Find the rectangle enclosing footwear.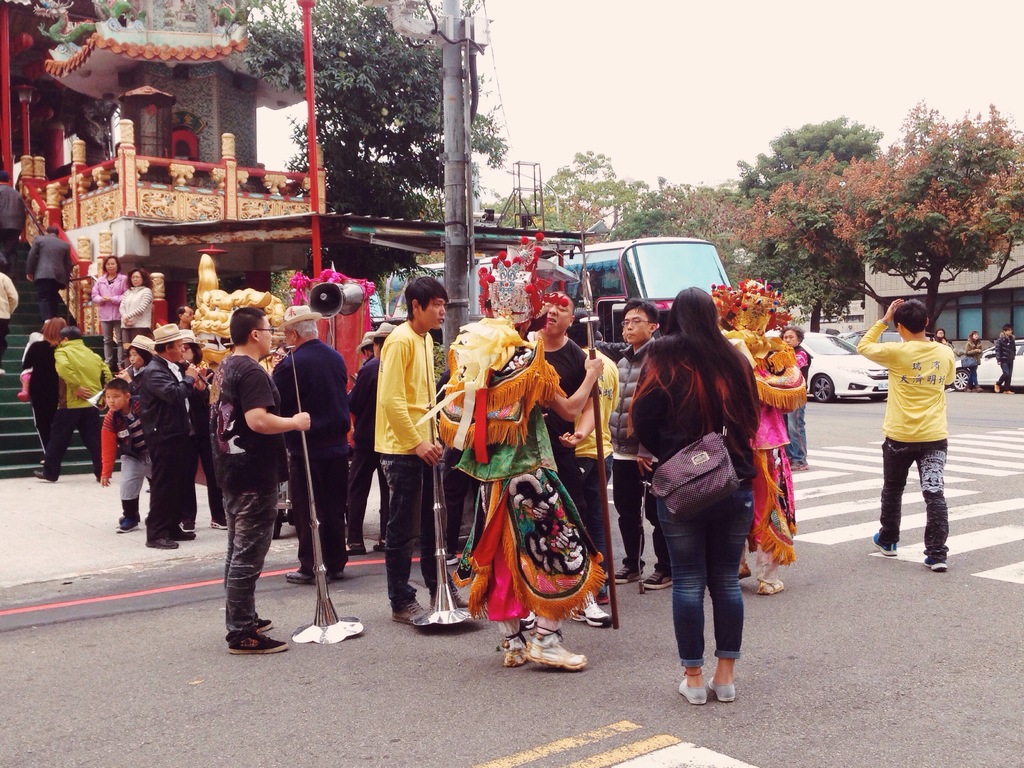
crop(388, 596, 420, 628).
